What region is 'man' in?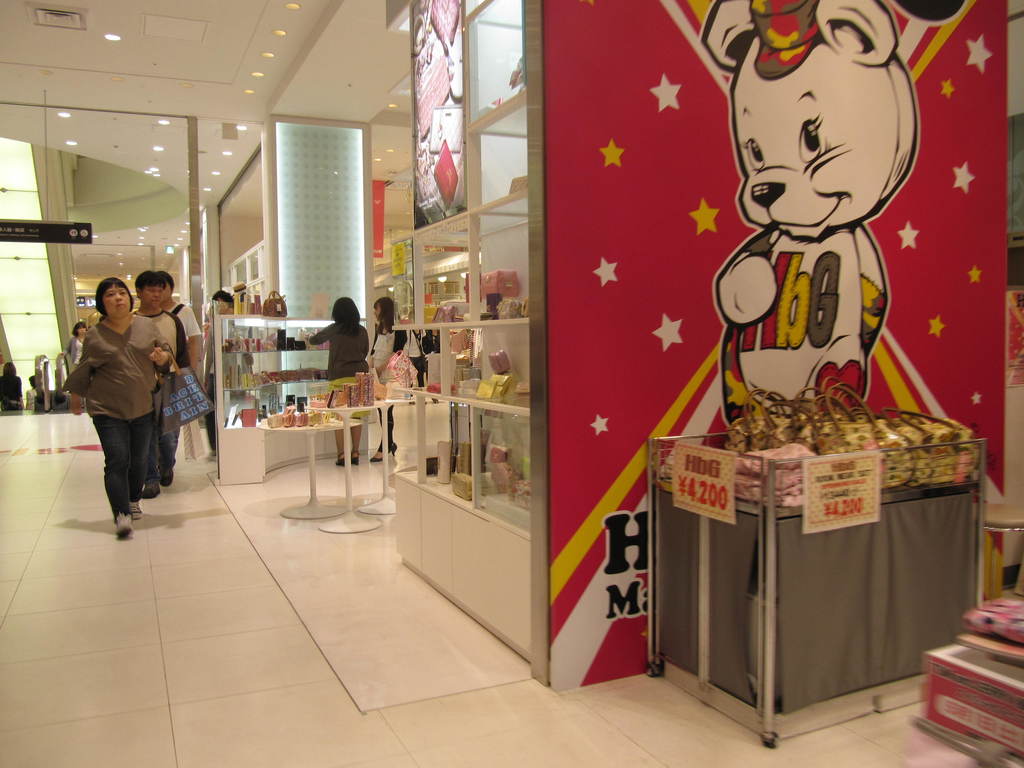
rect(129, 272, 186, 504).
